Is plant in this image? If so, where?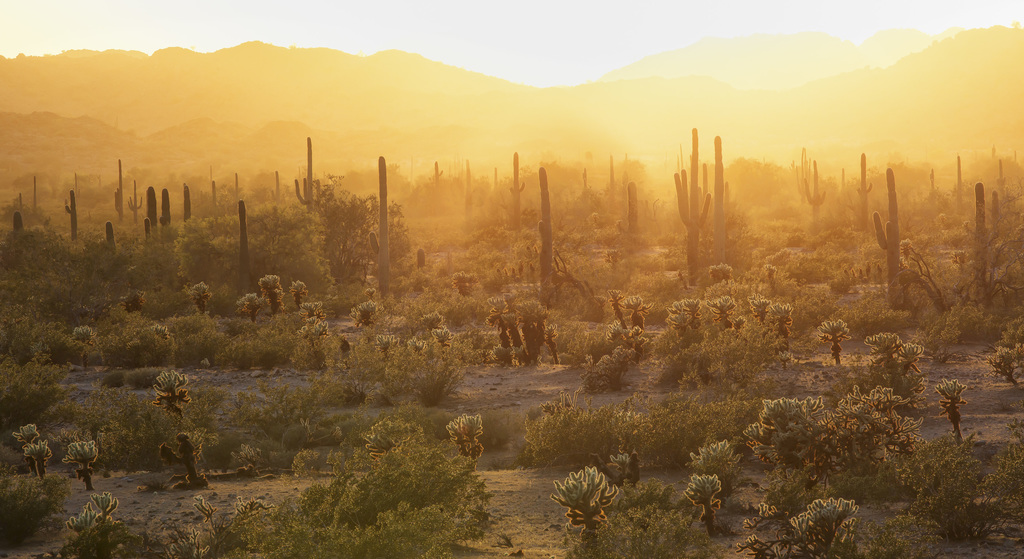
Yes, at 64:505:94:538.
